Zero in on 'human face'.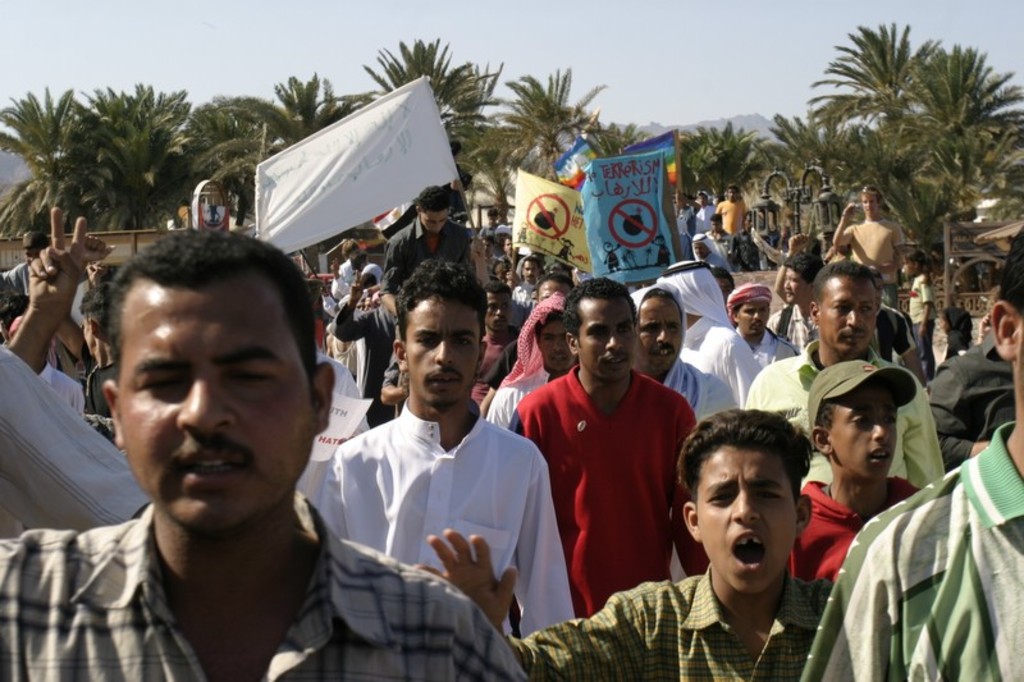
Zeroed in: pyautogui.locateOnScreen(735, 301, 776, 344).
